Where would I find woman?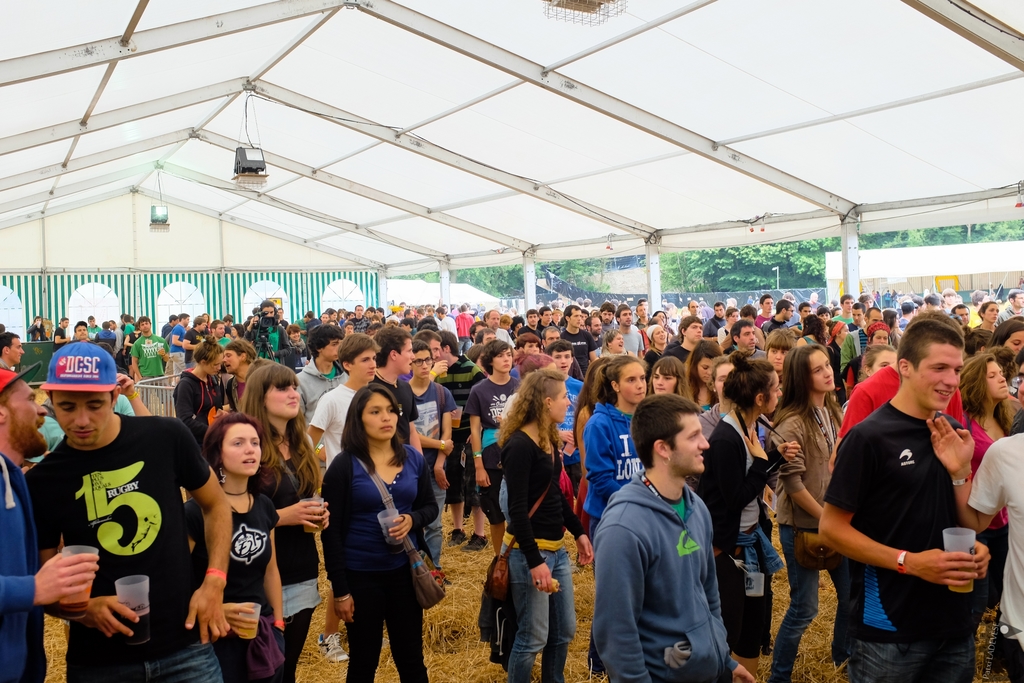
At crop(604, 324, 629, 358).
